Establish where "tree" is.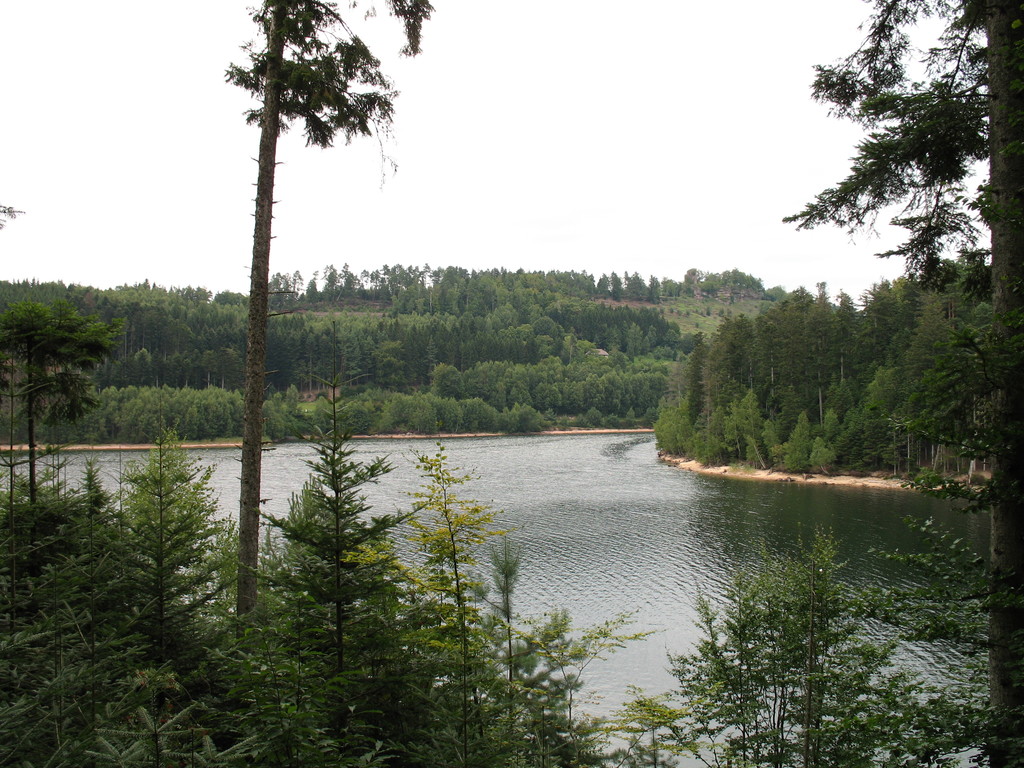
Established at region(194, 458, 412, 767).
